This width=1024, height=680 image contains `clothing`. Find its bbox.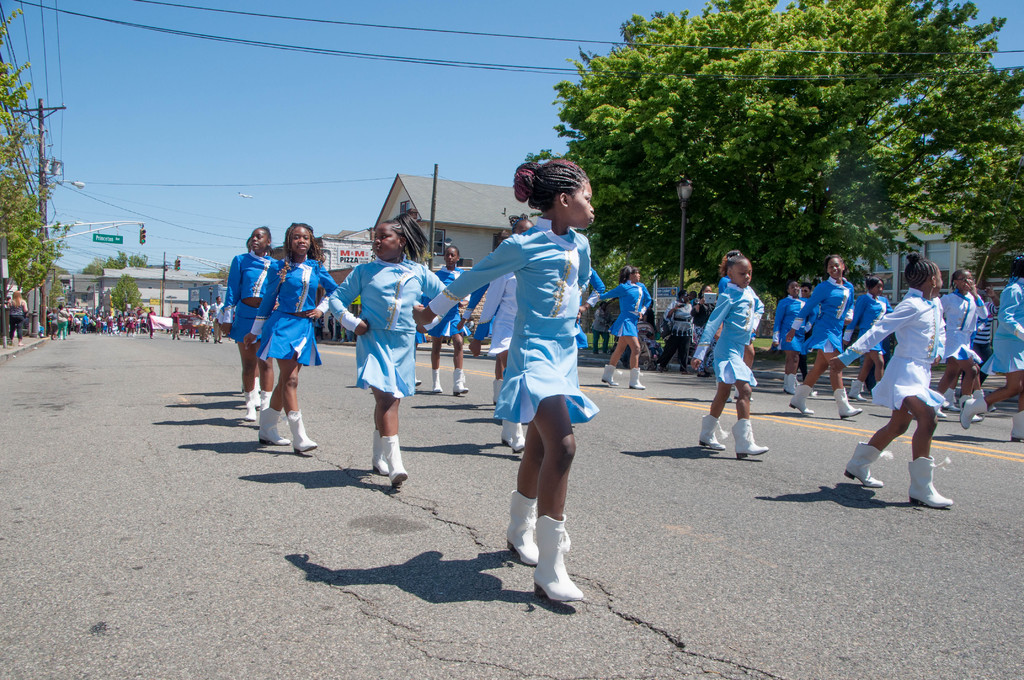
(687,282,761,387).
